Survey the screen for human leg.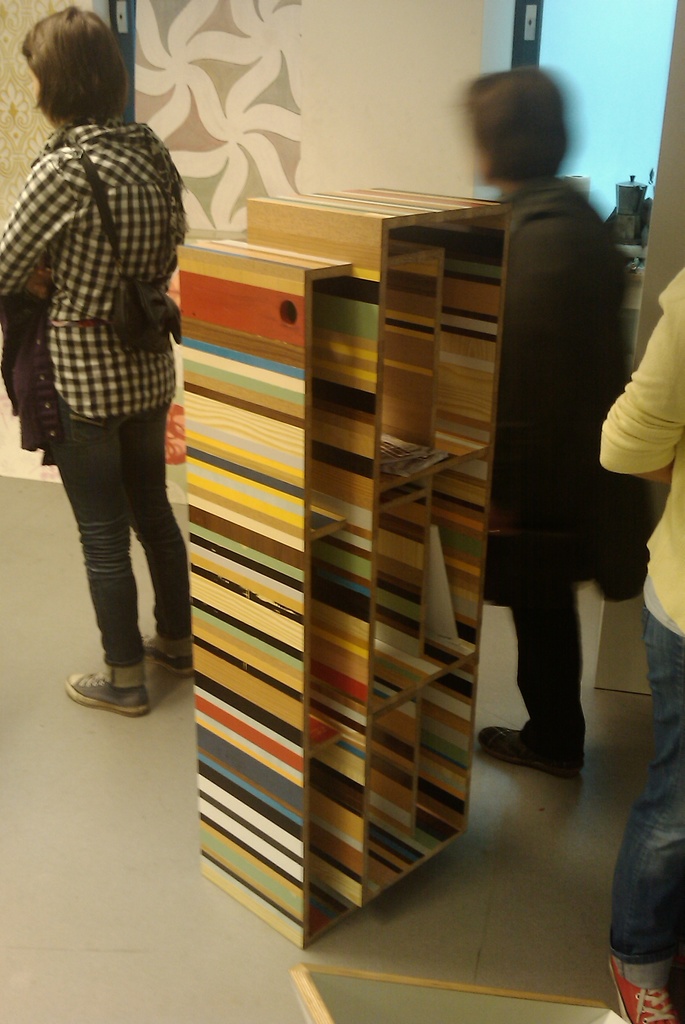
Survey found: l=123, t=346, r=195, b=676.
